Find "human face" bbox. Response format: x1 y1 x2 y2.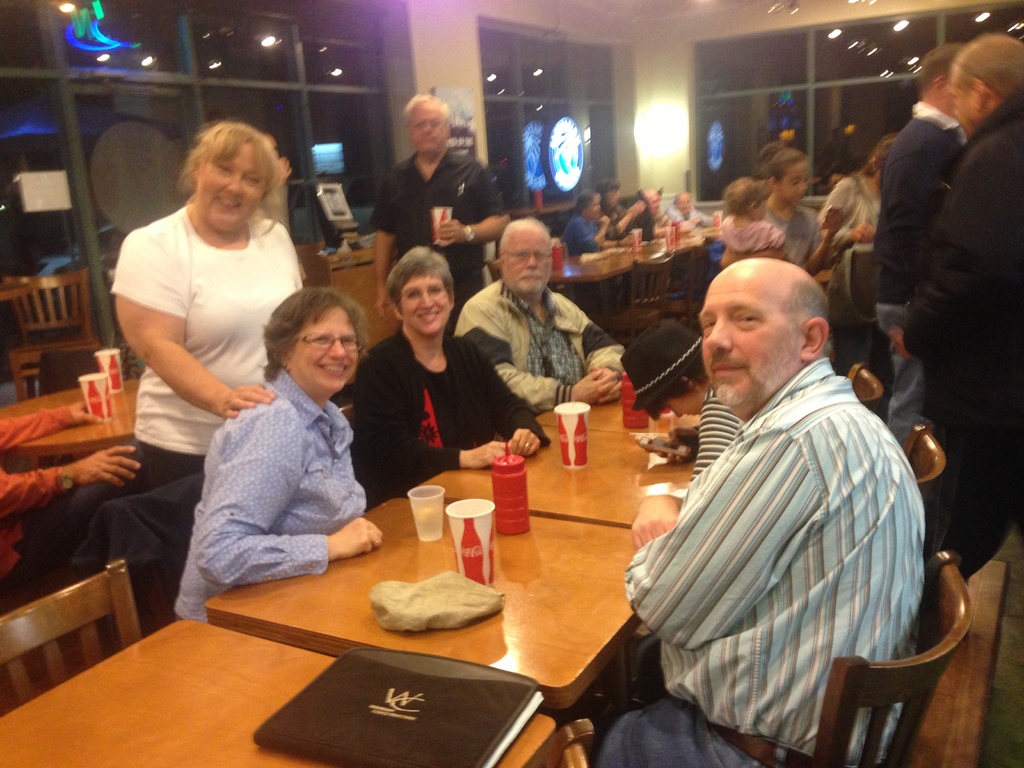
682 198 690 212.
